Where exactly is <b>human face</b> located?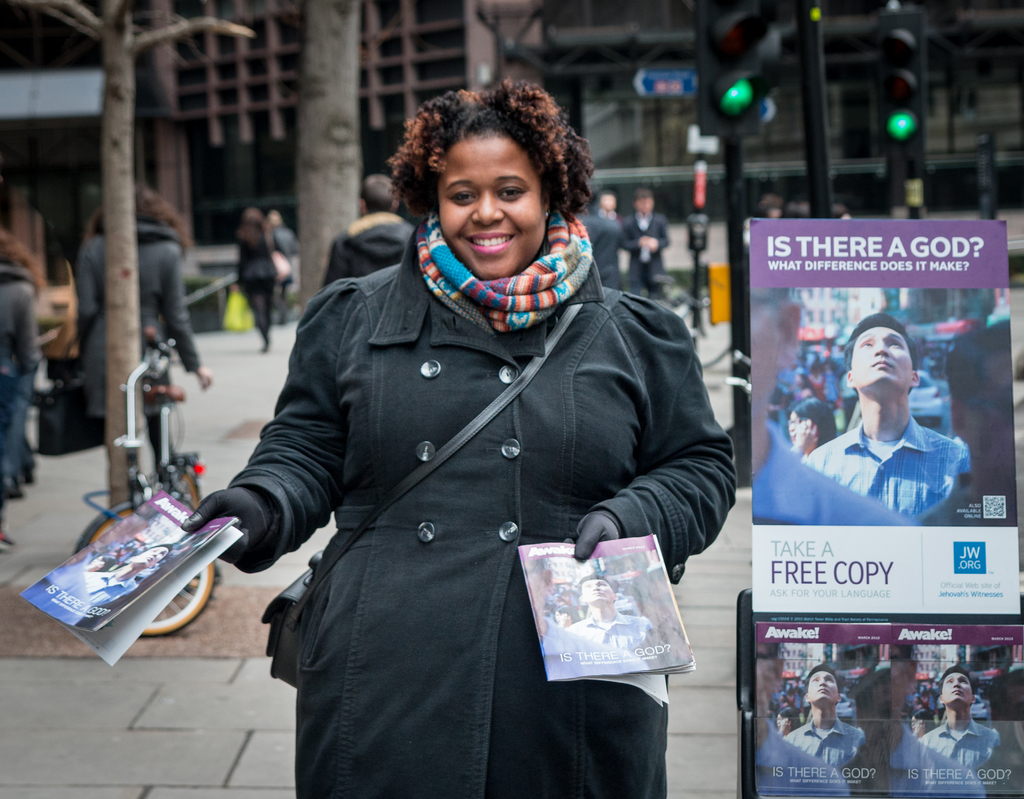
Its bounding box is <box>810,670,840,706</box>.
